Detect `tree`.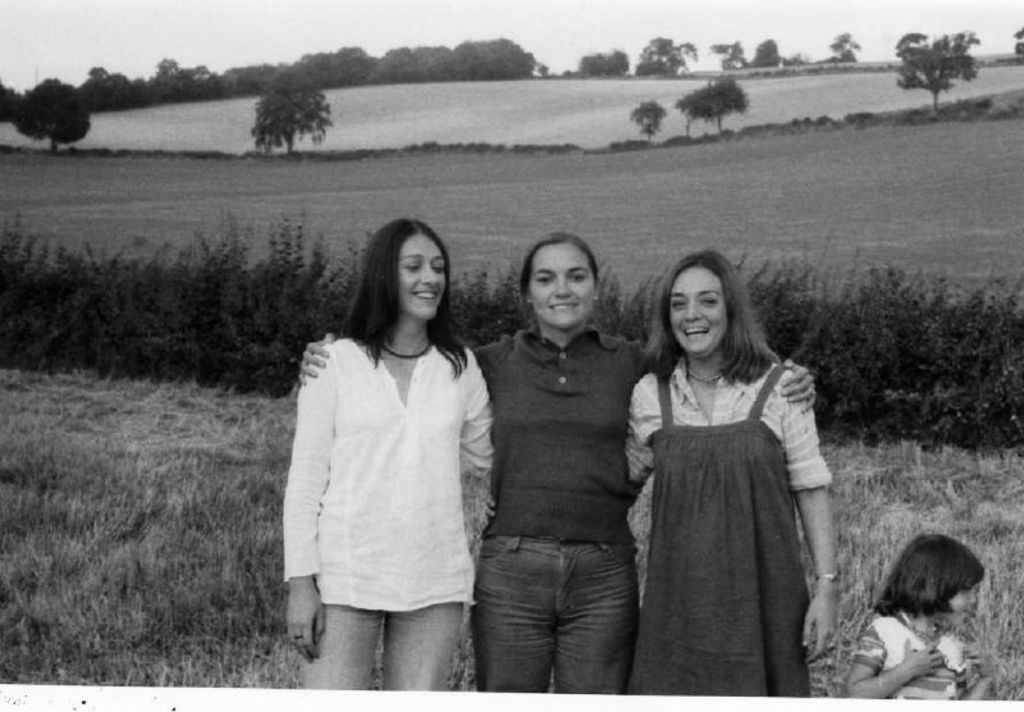
Detected at 710:36:739:67.
